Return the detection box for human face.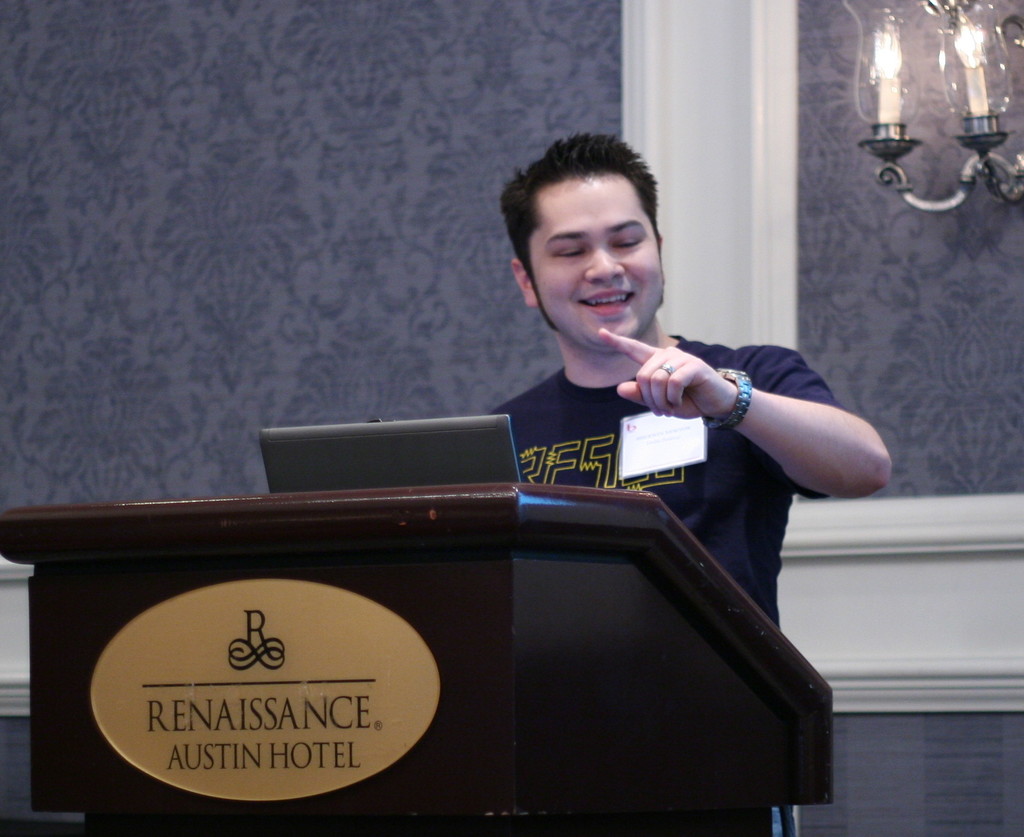
(530,175,662,348).
